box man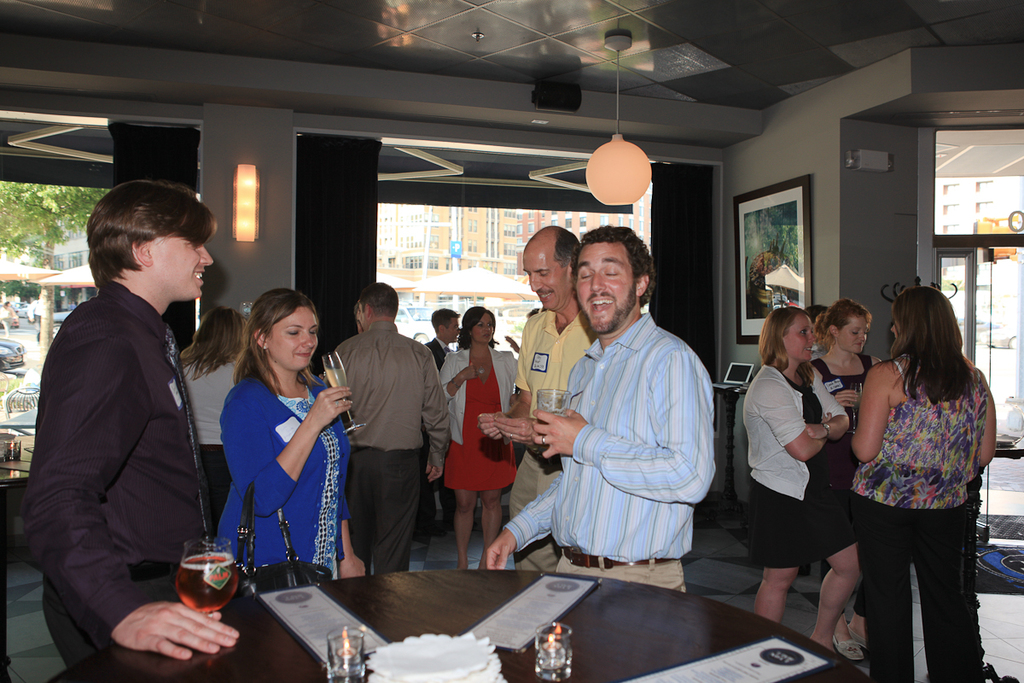
x1=332 y1=282 x2=451 y2=576
